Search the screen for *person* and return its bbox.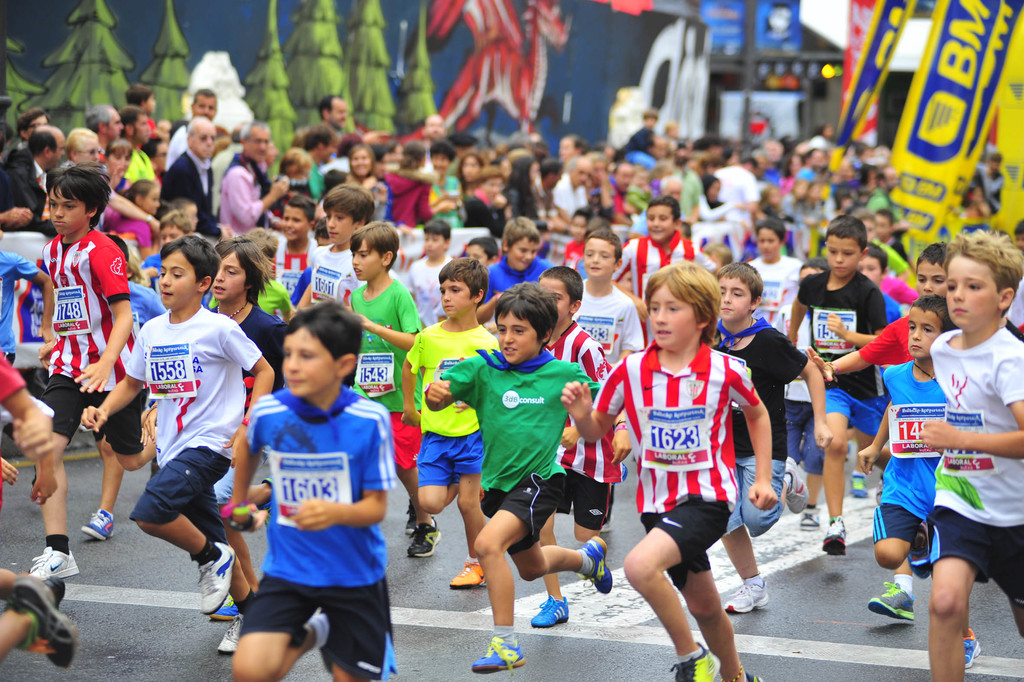
Found: x1=747, y1=216, x2=802, y2=328.
